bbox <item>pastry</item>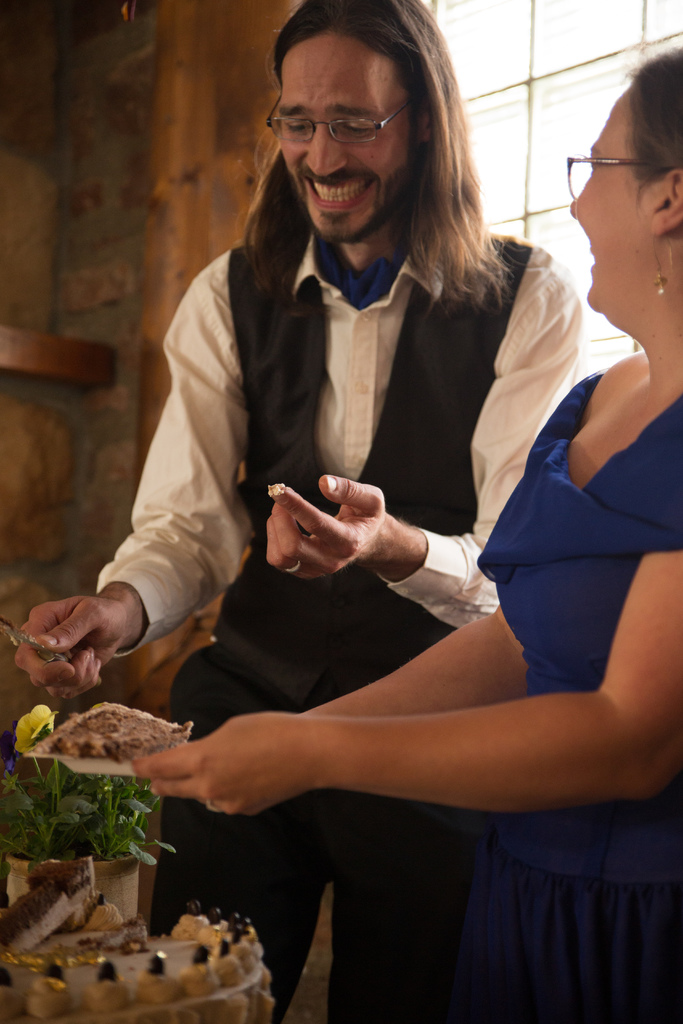
[0, 912, 262, 1014]
